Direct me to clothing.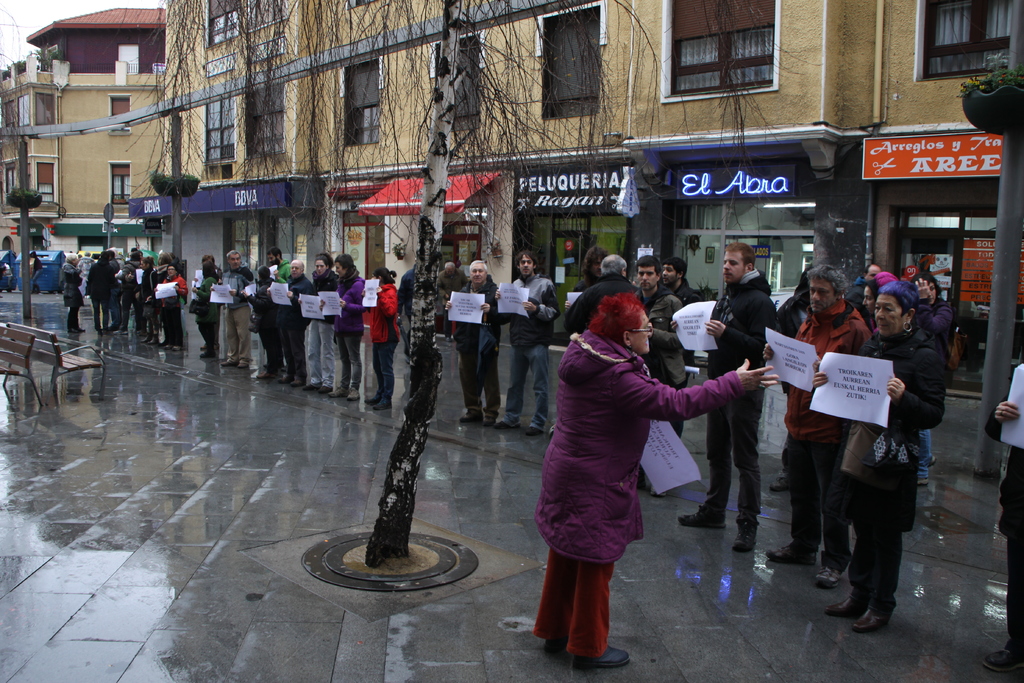
Direction: crop(537, 308, 715, 619).
